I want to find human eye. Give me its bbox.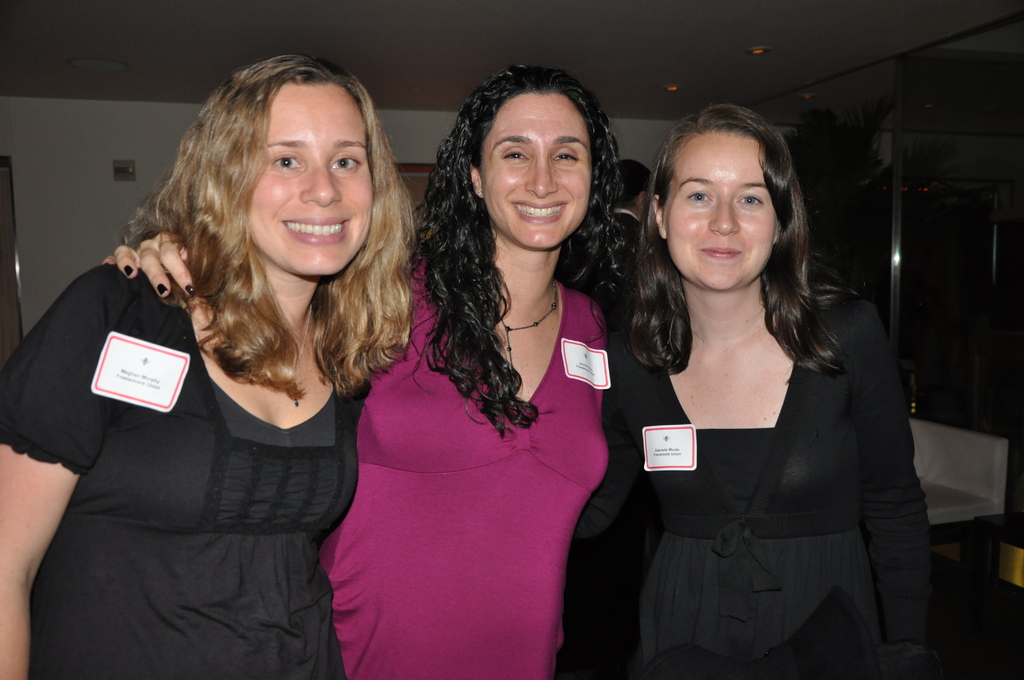
[268, 150, 301, 174].
